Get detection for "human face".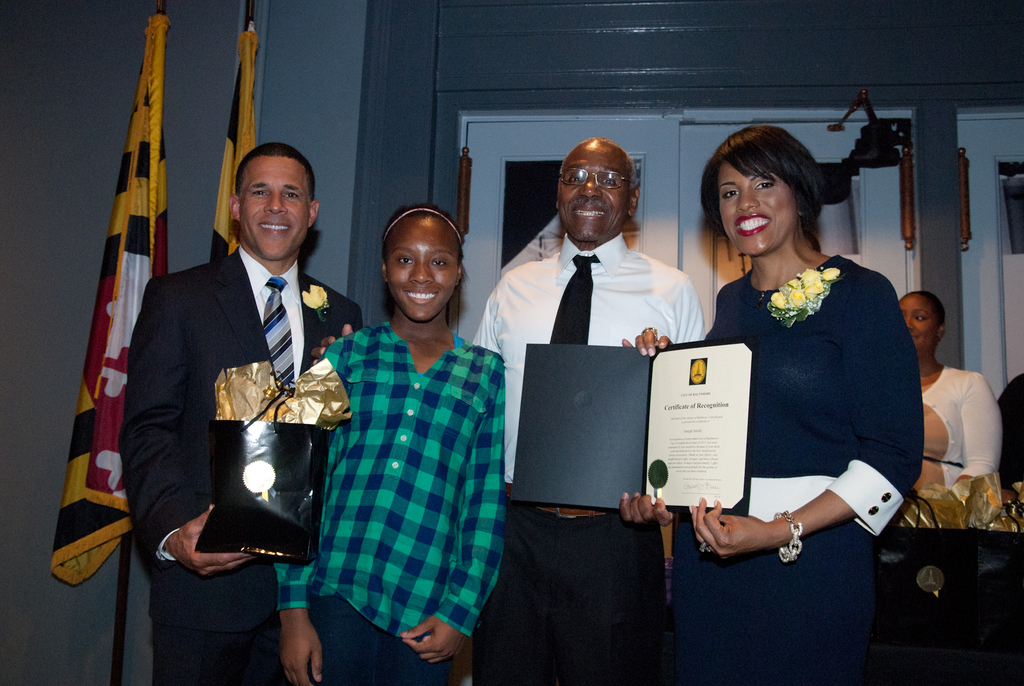
Detection: Rect(557, 154, 627, 240).
